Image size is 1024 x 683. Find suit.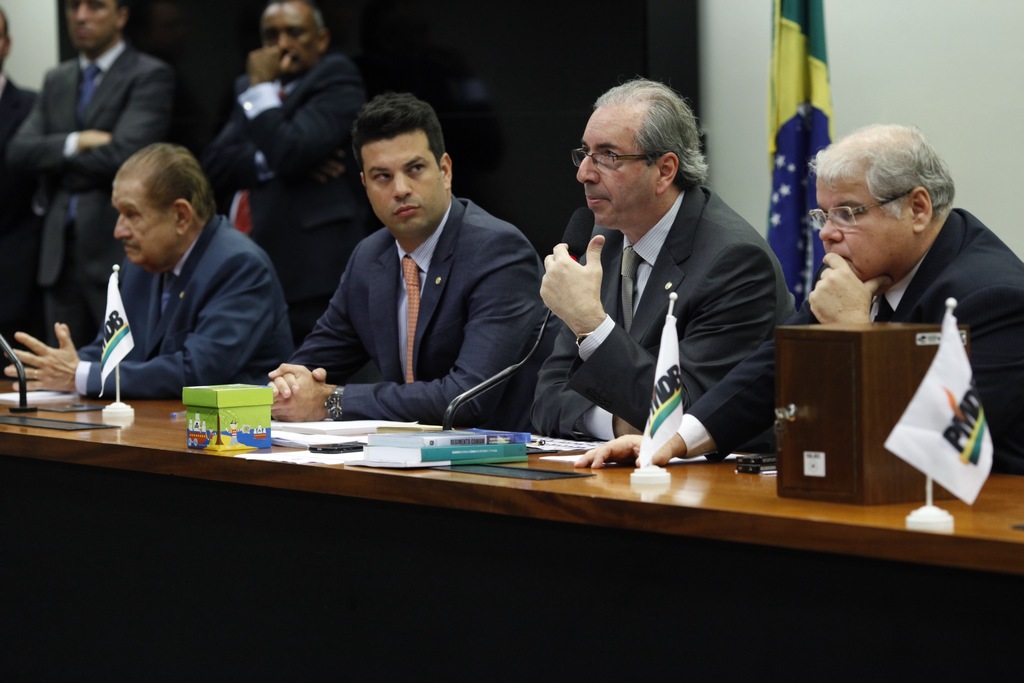
<bbox>0, 74, 37, 134</bbox>.
